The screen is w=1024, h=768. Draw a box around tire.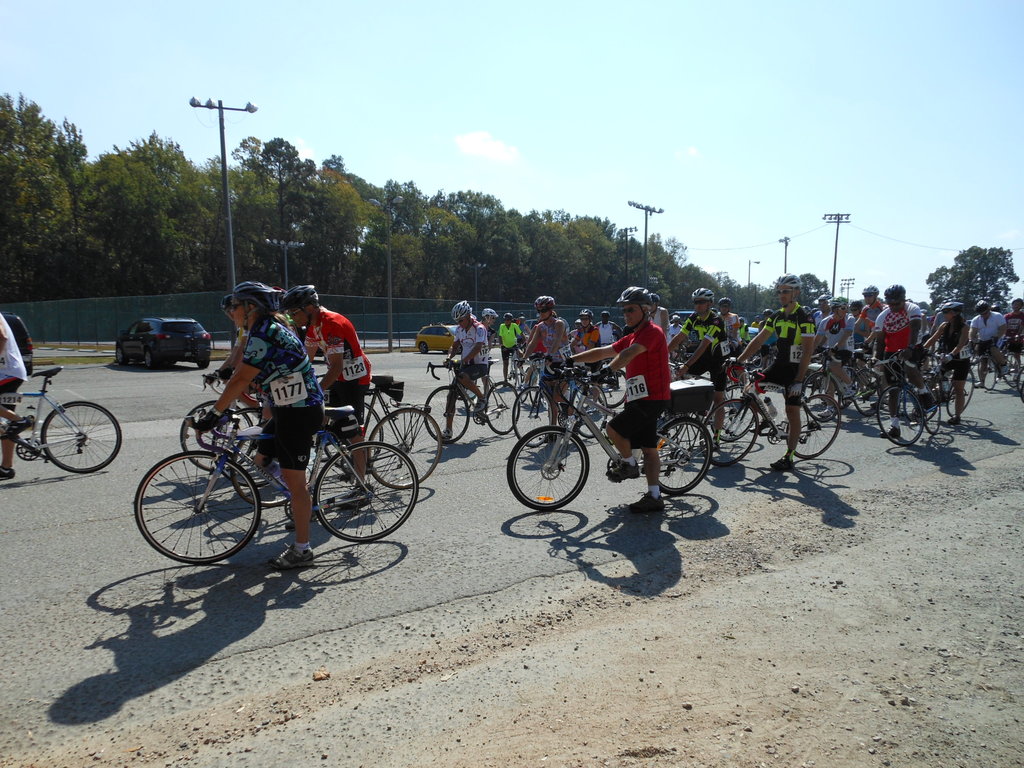
924/389/943/431.
